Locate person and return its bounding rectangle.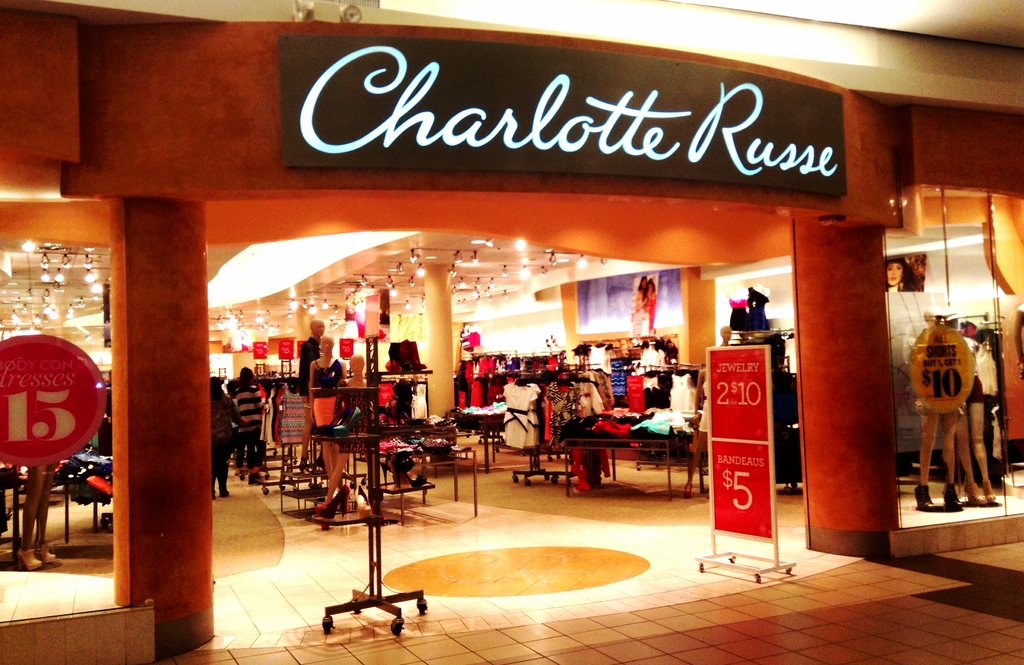
l=235, t=367, r=265, b=479.
